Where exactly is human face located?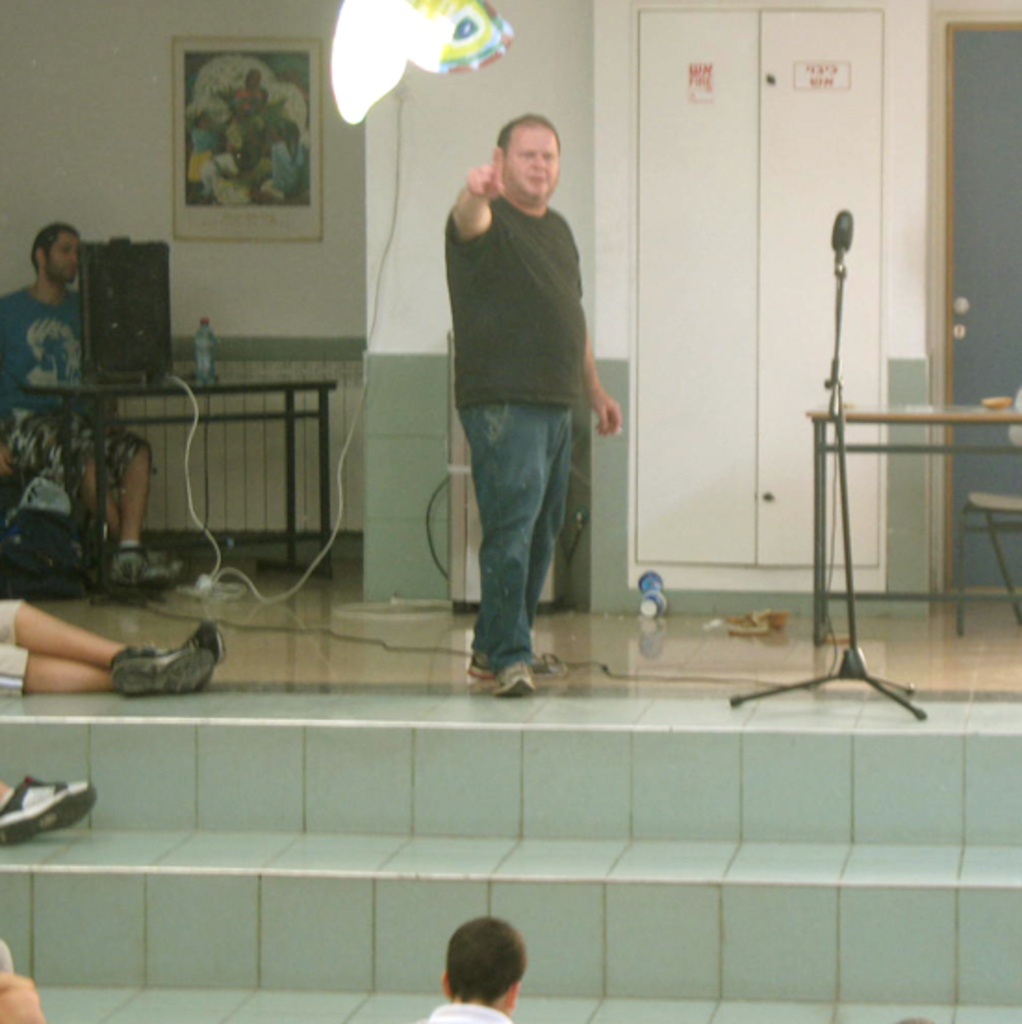
Its bounding box is 508, 113, 558, 204.
